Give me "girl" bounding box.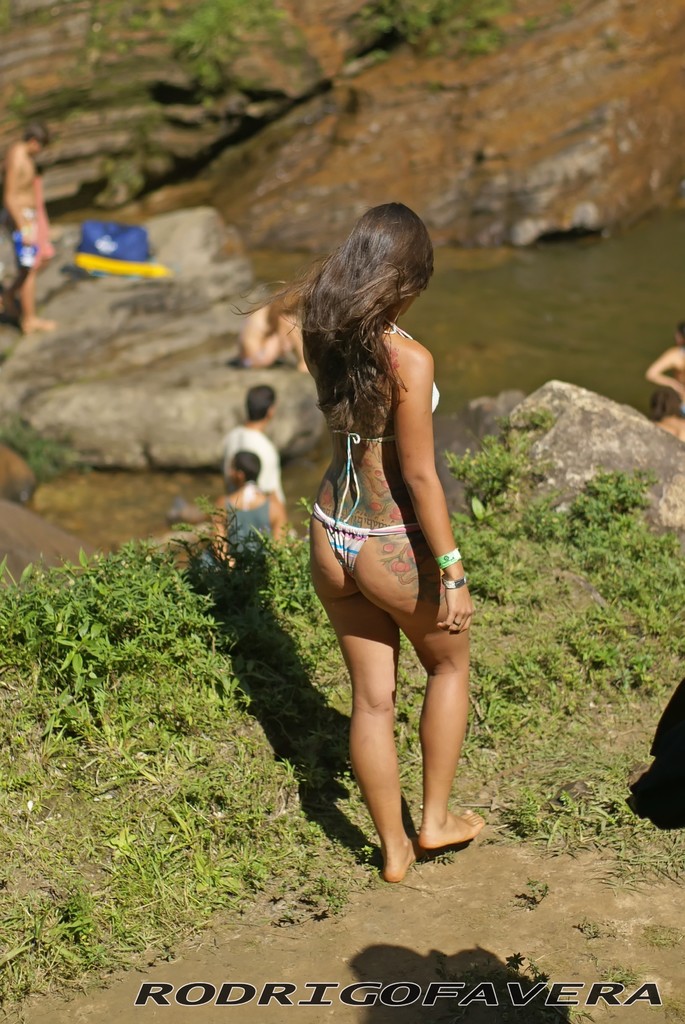
select_region(241, 286, 305, 374).
